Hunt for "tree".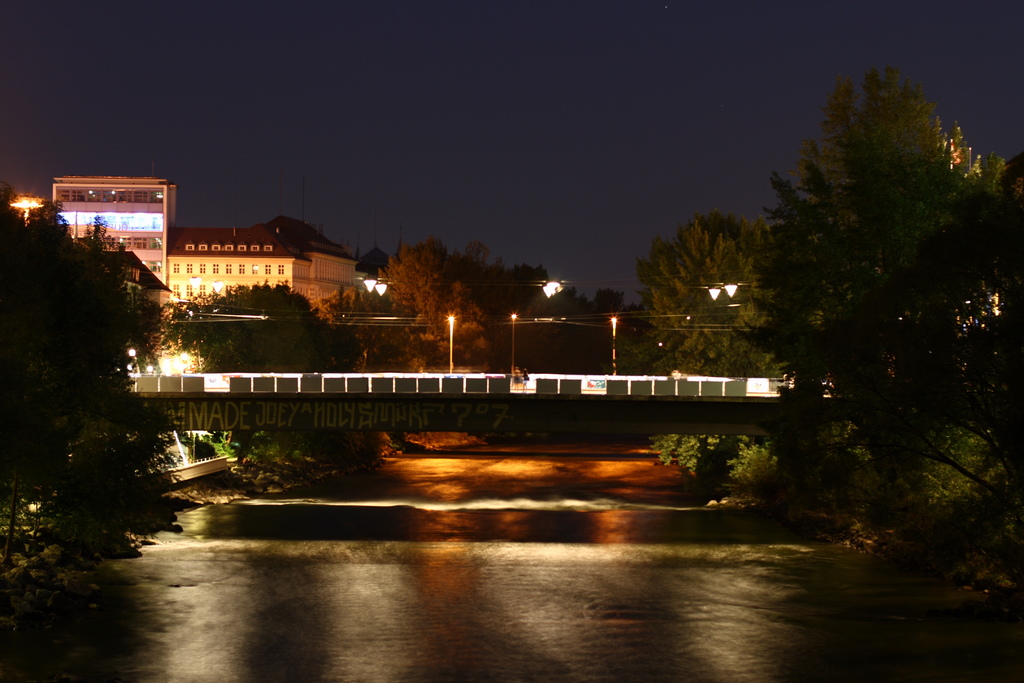
Hunted down at left=0, top=182, right=156, bottom=562.
